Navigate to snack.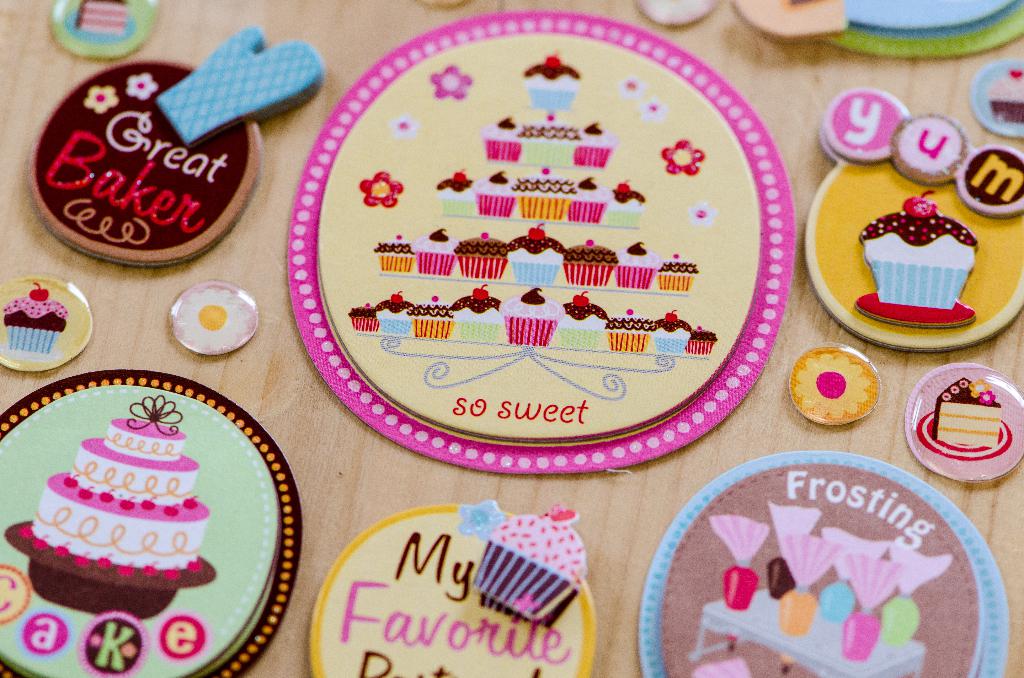
Navigation target: (left=471, top=505, right=593, bottom=629).
